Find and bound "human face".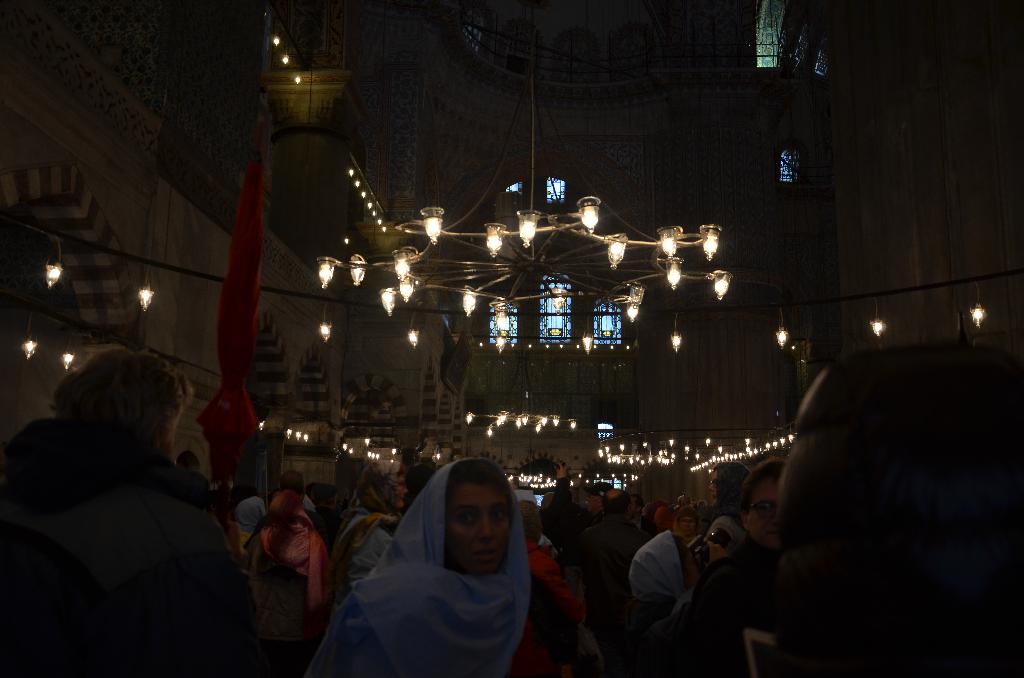
Bound: {"left": 452, "top": 470, "right": 522, "bottom": 569}.
